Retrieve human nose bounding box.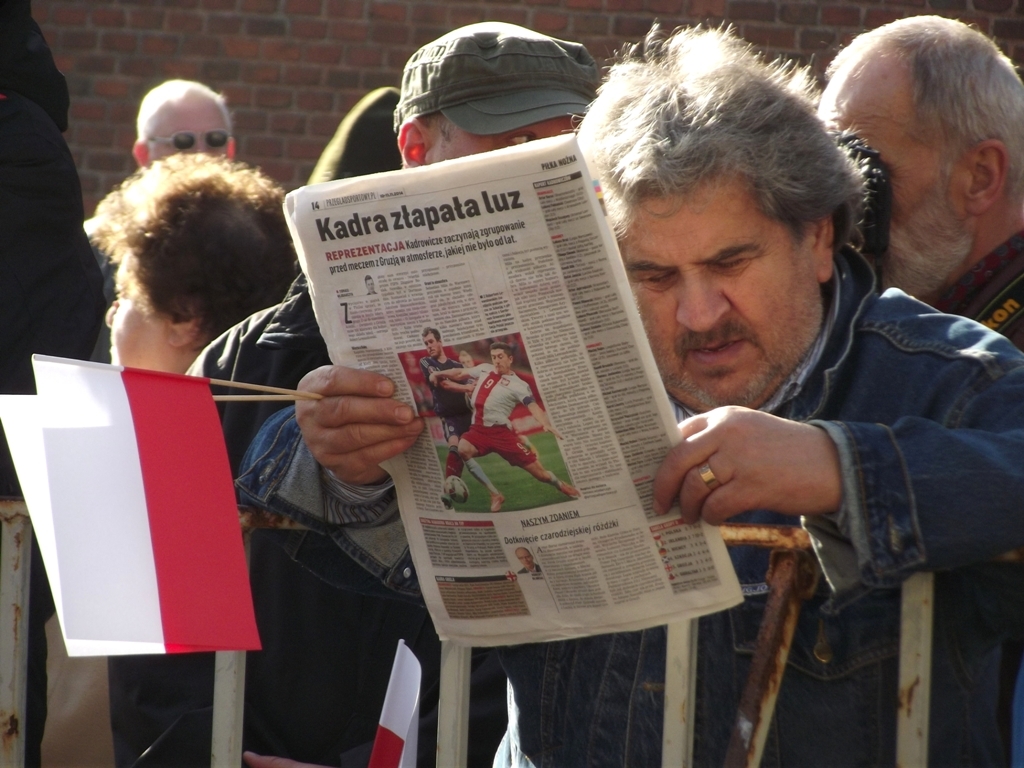
Bounding box: [677,276,733,331].
